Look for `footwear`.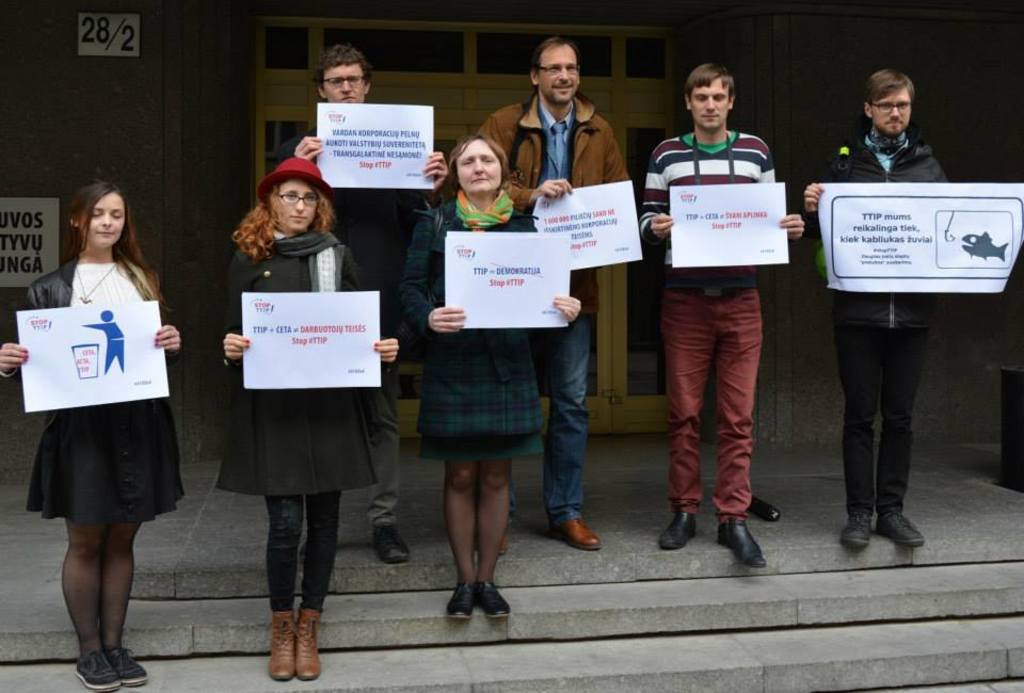
Found: detection(444, 581, 470, 624).
